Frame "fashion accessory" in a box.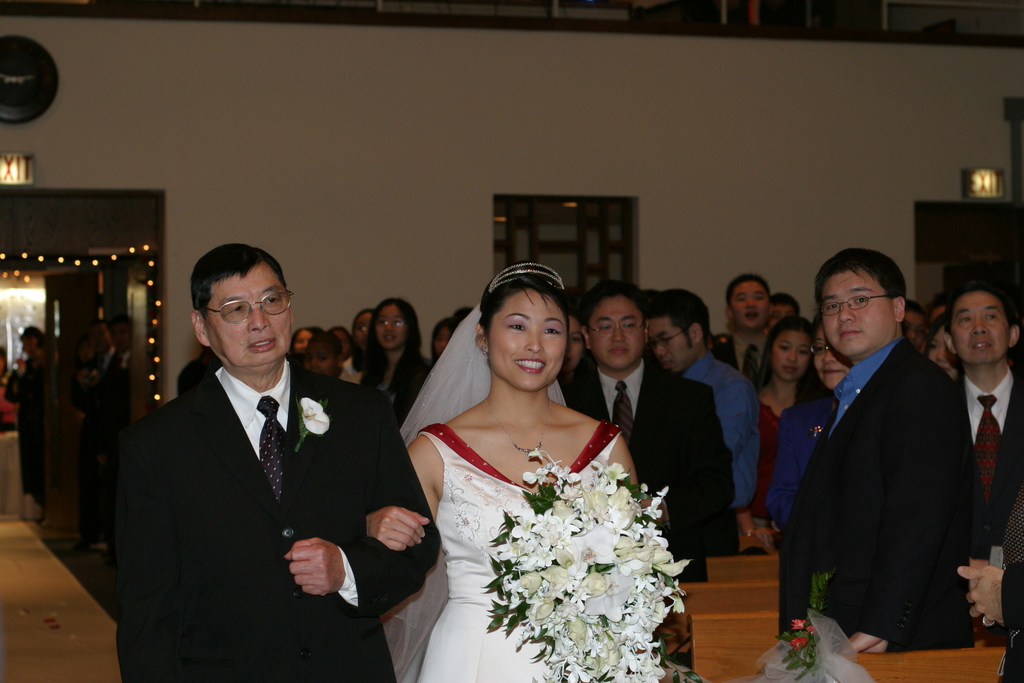
BBox(980, 614, 1000, 627).
